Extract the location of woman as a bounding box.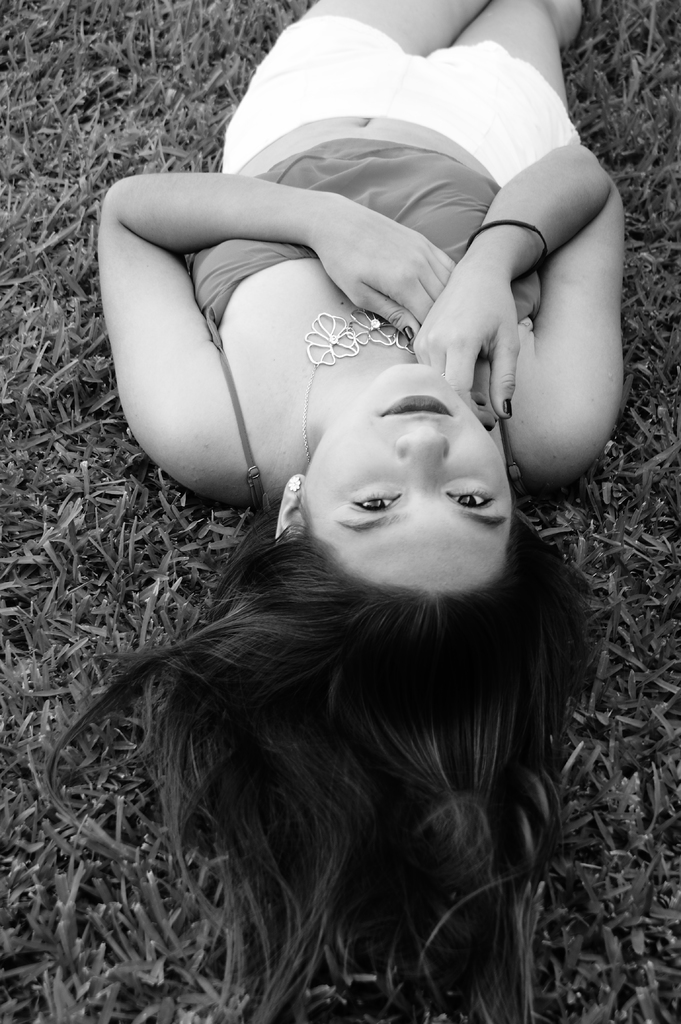
rect(46, 0, 623, 1023).
